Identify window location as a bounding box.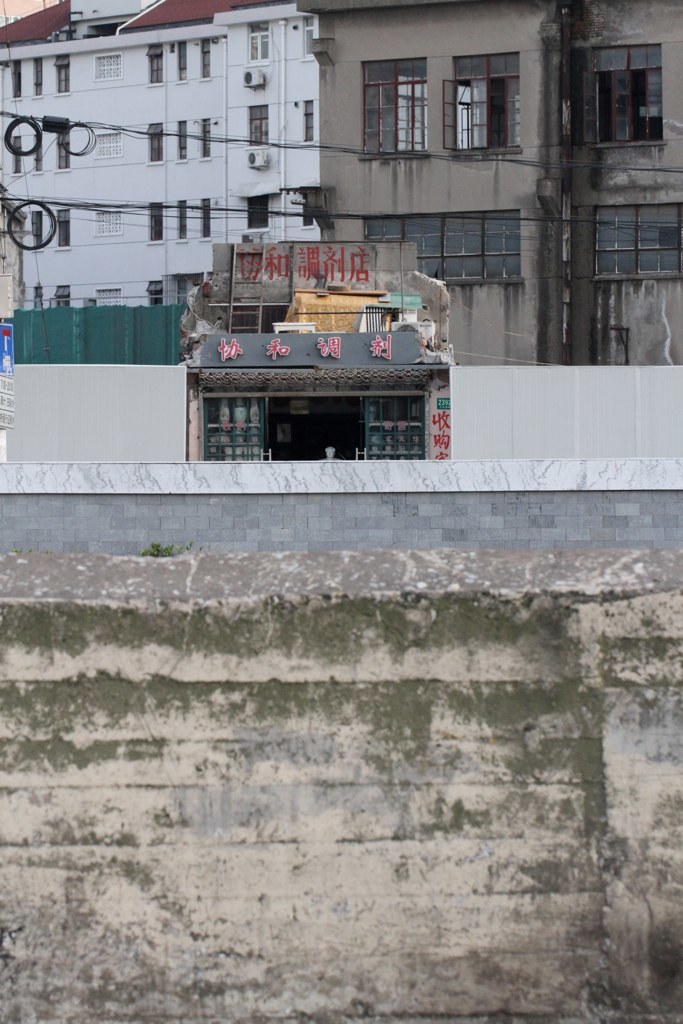
box=[198, 28, 212, 74].
